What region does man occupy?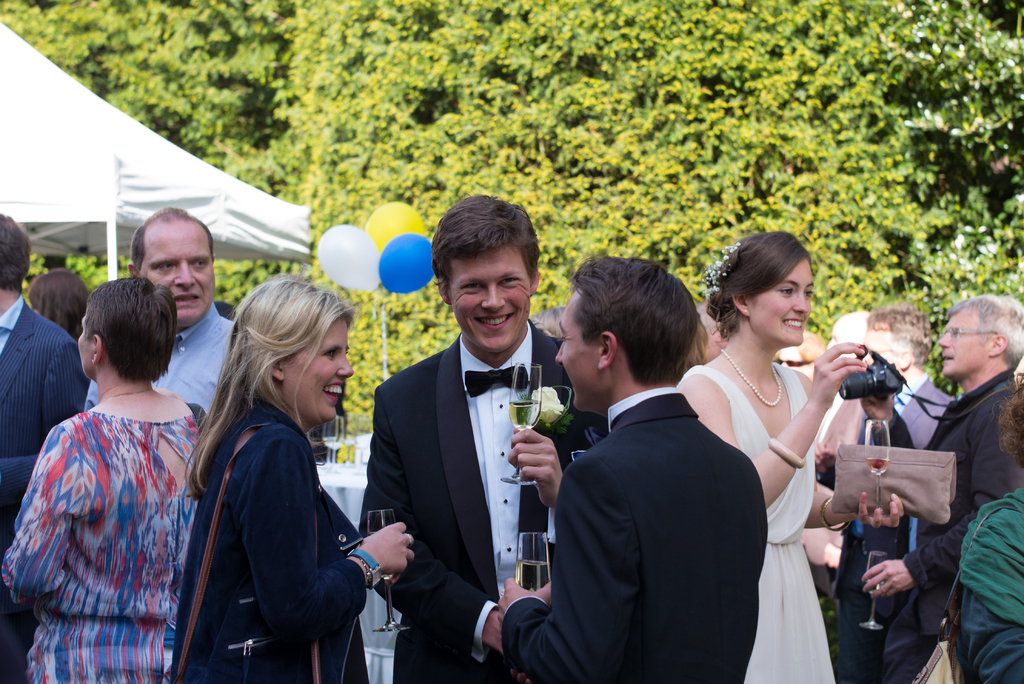
<bbox>495, 248, 769, 683</bbox>.
